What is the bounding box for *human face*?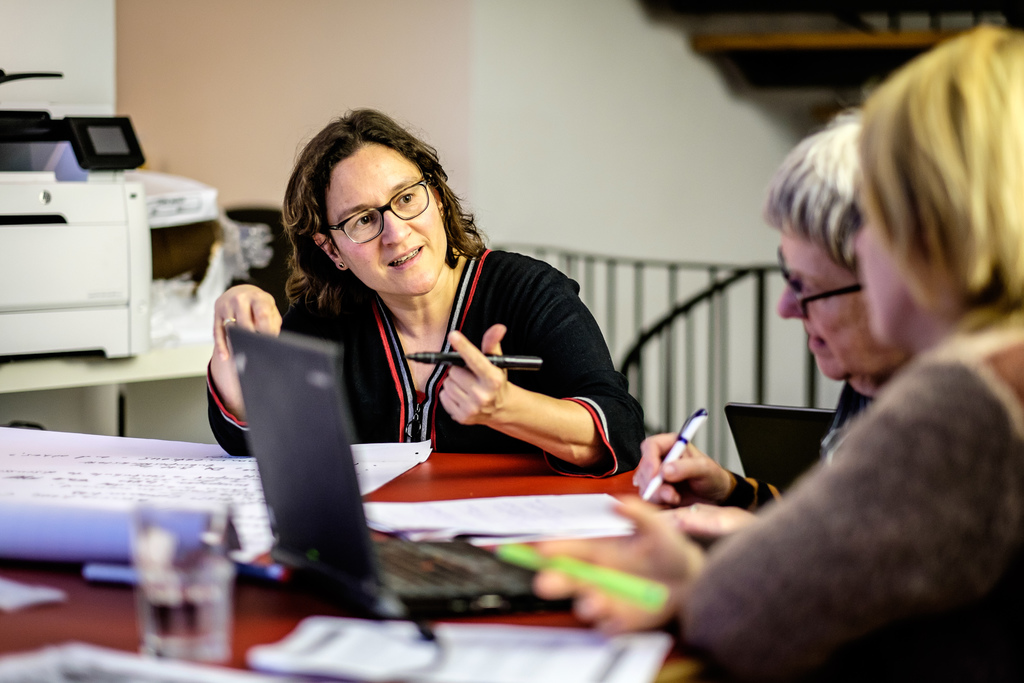
(x1=852, y1=177, x2=927, y2=340).
